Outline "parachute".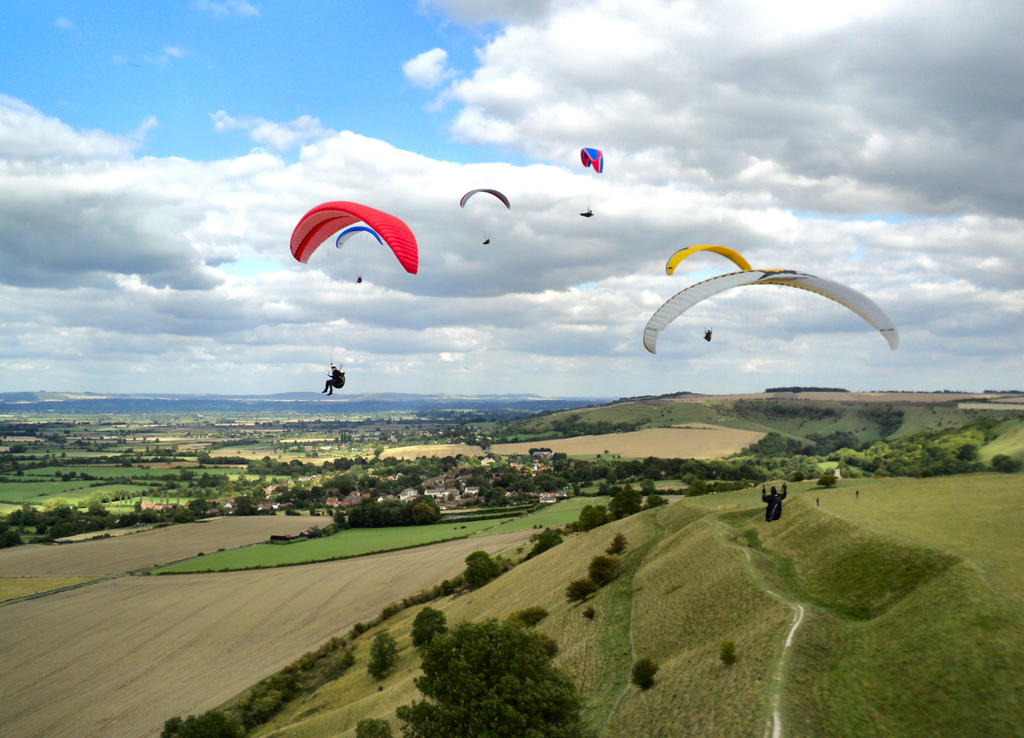
Outline: box(648, 231, 897, 534).
